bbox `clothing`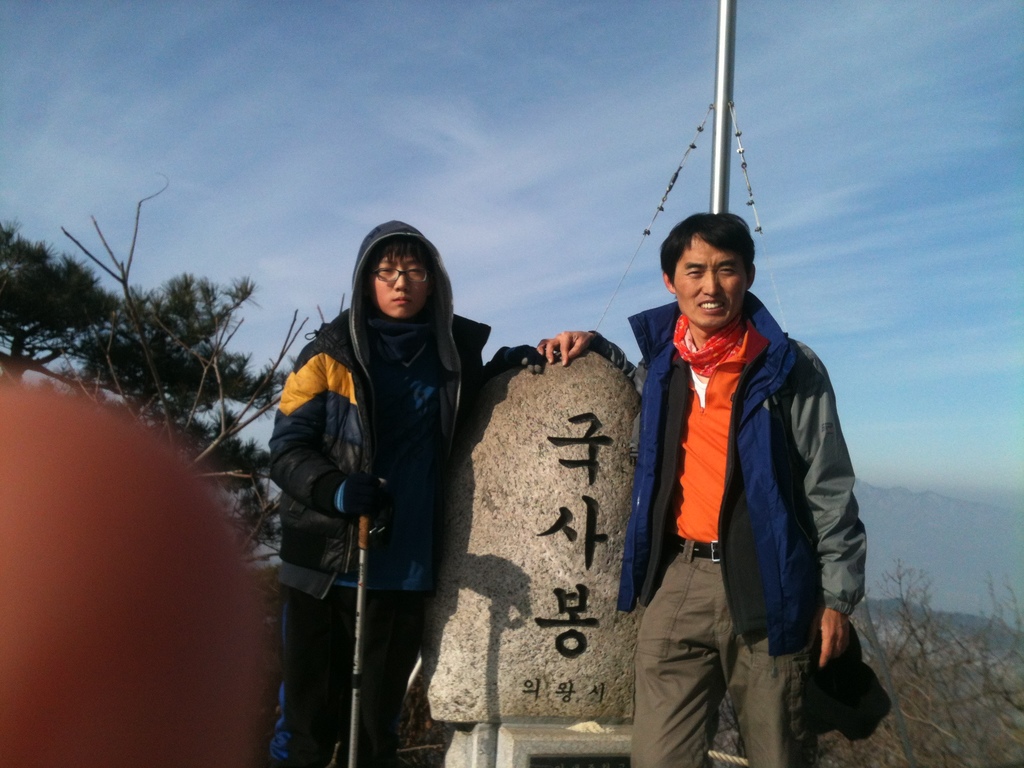
left=592, top=288, right=868, bottom=767
